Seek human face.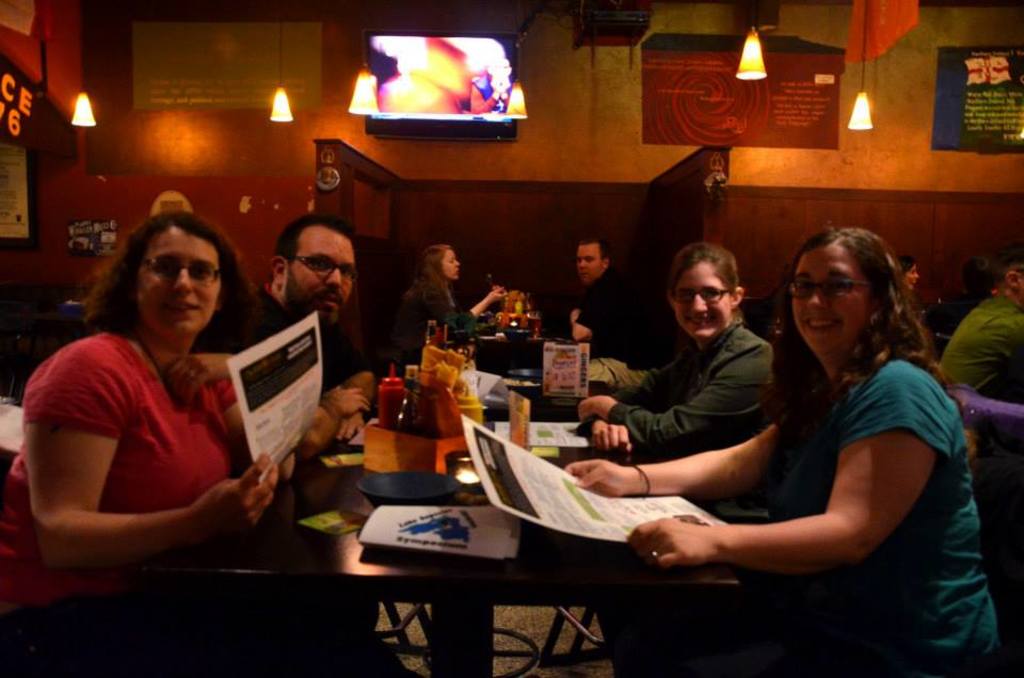
<bbox>140, 227, 221, 333</bbox>.
